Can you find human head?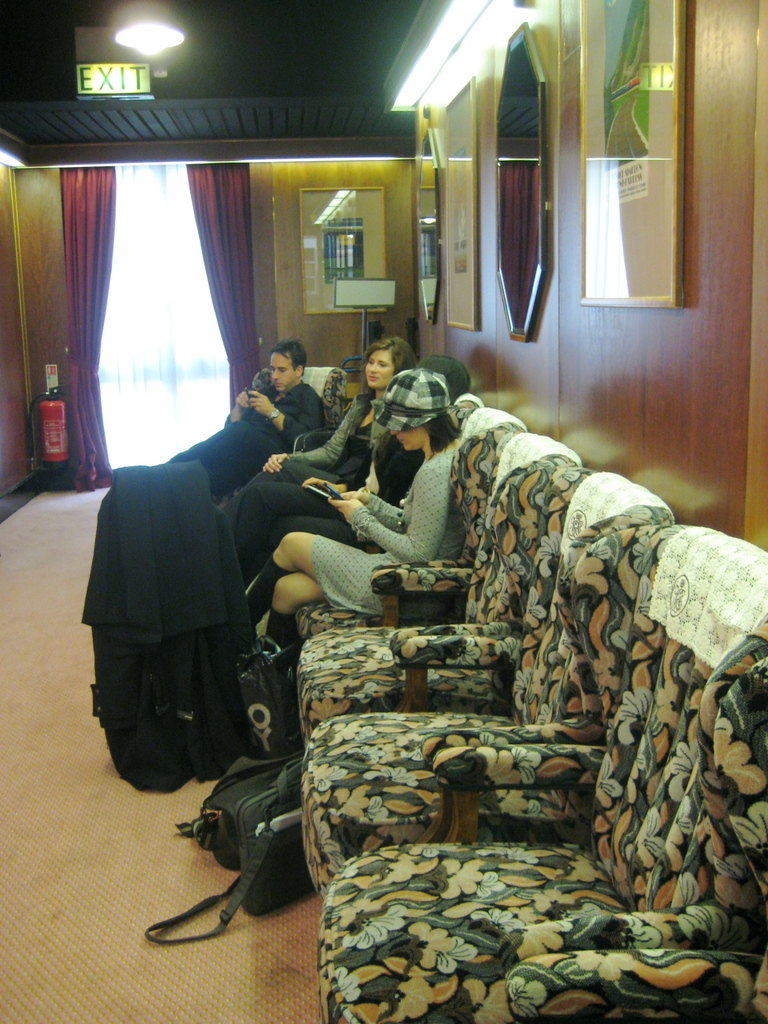
Yes, bounding box: bbox=[265, 335, 310, 396].
